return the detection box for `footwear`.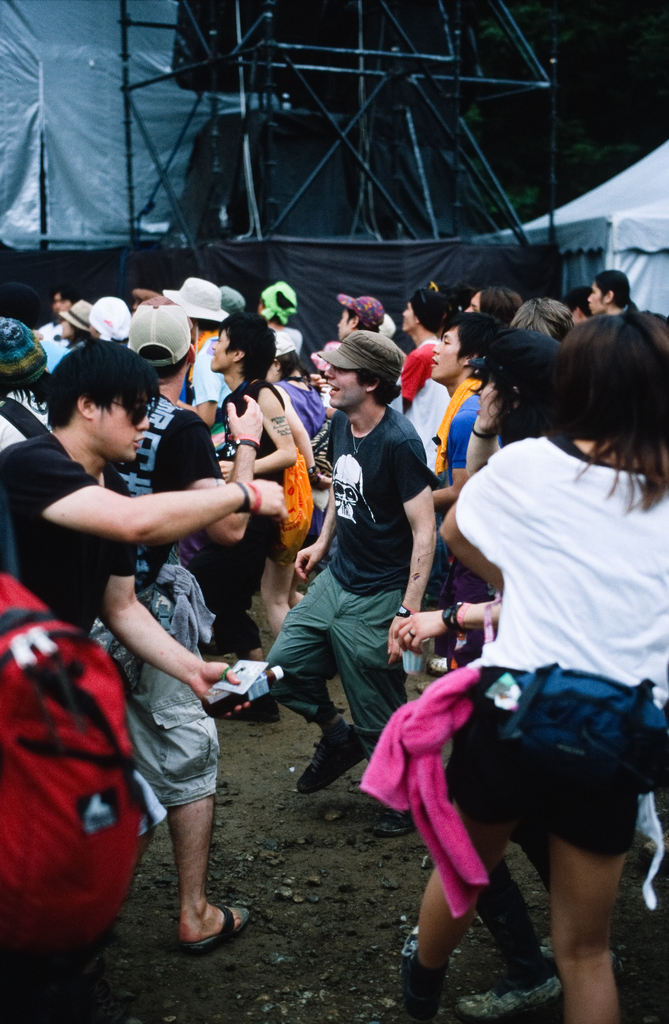
region(392, 936, 433, 1020).
